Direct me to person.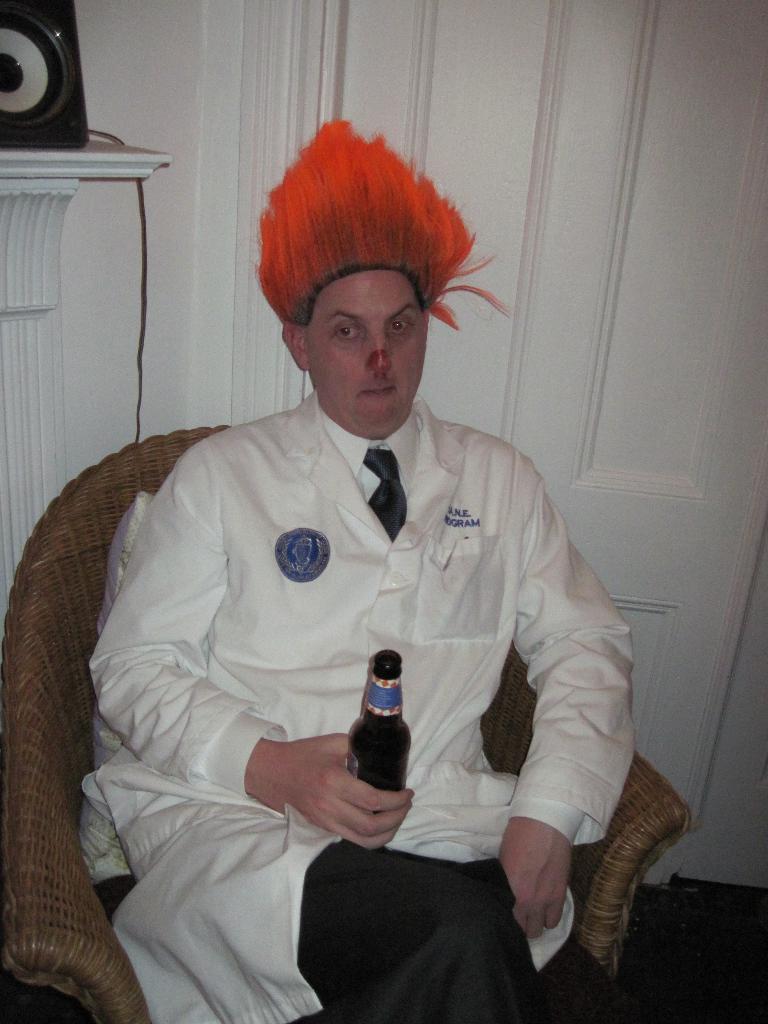
Direction: x1=93 y1=126 x2=671 y2=1023.
